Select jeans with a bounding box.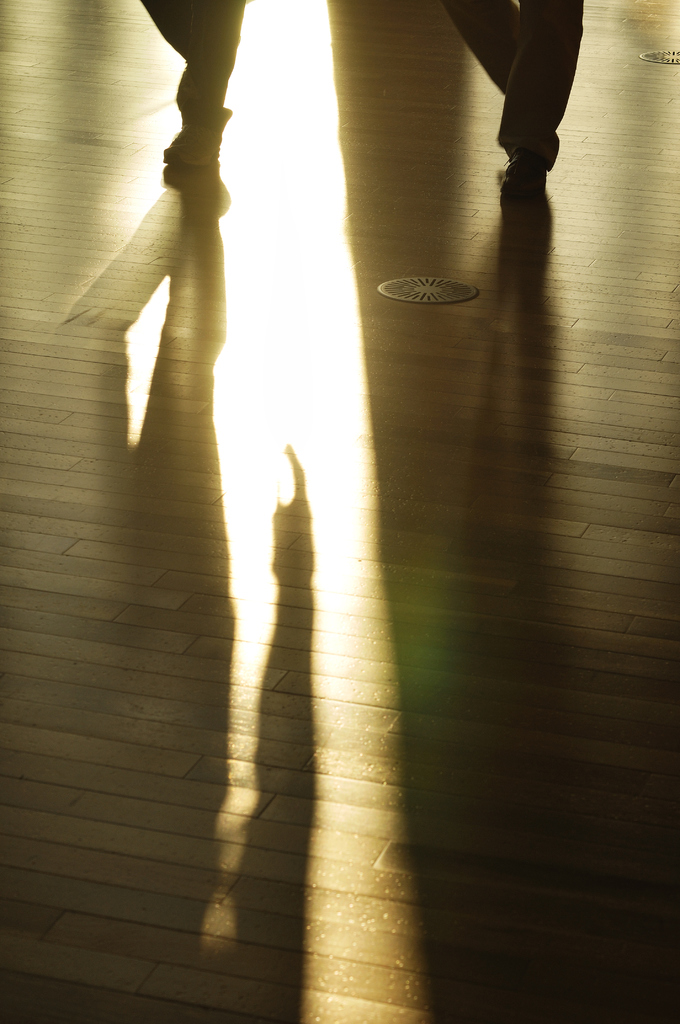
[455,0,587,157].
